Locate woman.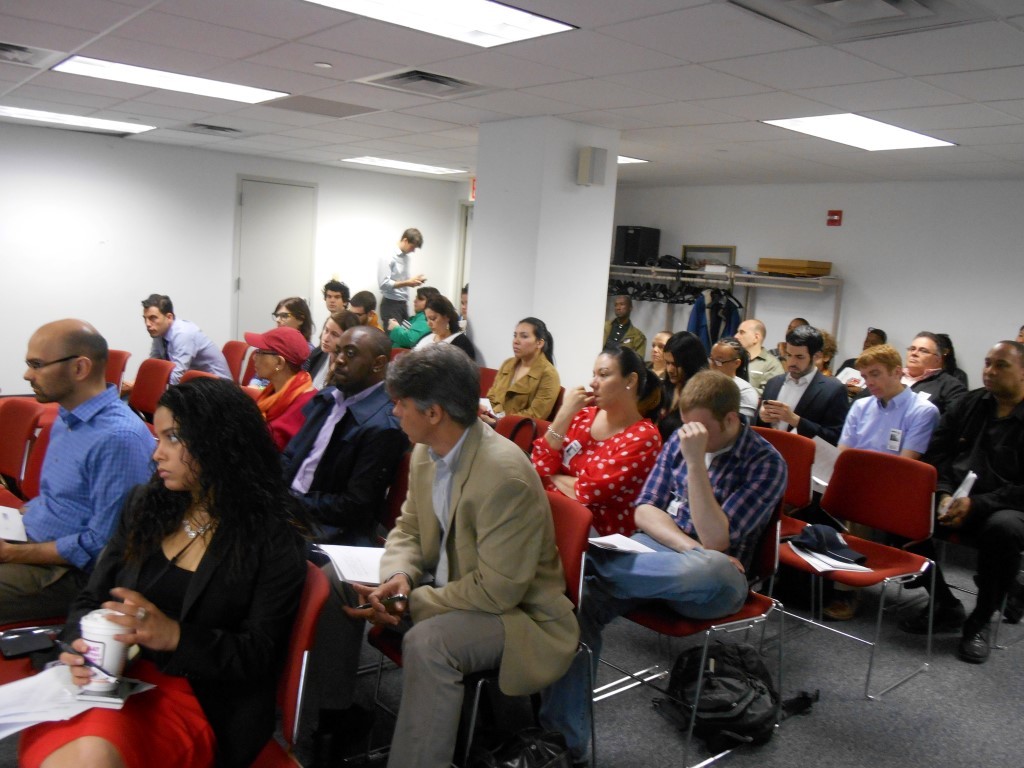
Bounding box: bbox=(4, 372, 320, 767).
